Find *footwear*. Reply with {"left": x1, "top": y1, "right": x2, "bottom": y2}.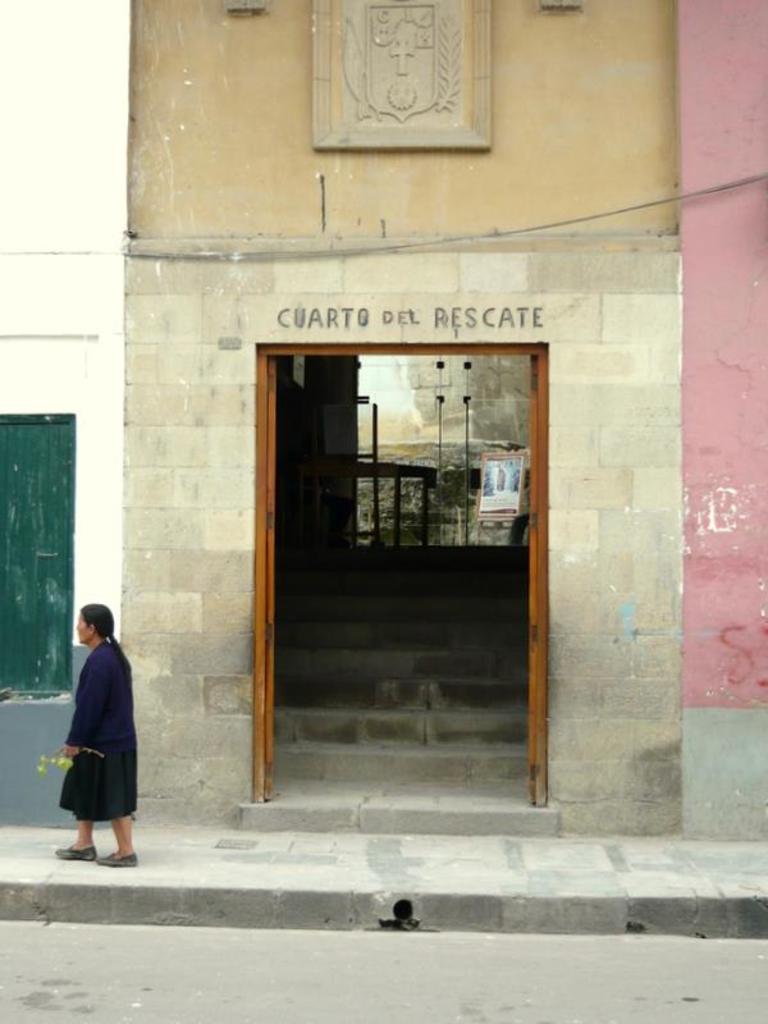
{"left": 96, "top": 846, "right": 141, "bottom": 870}.
